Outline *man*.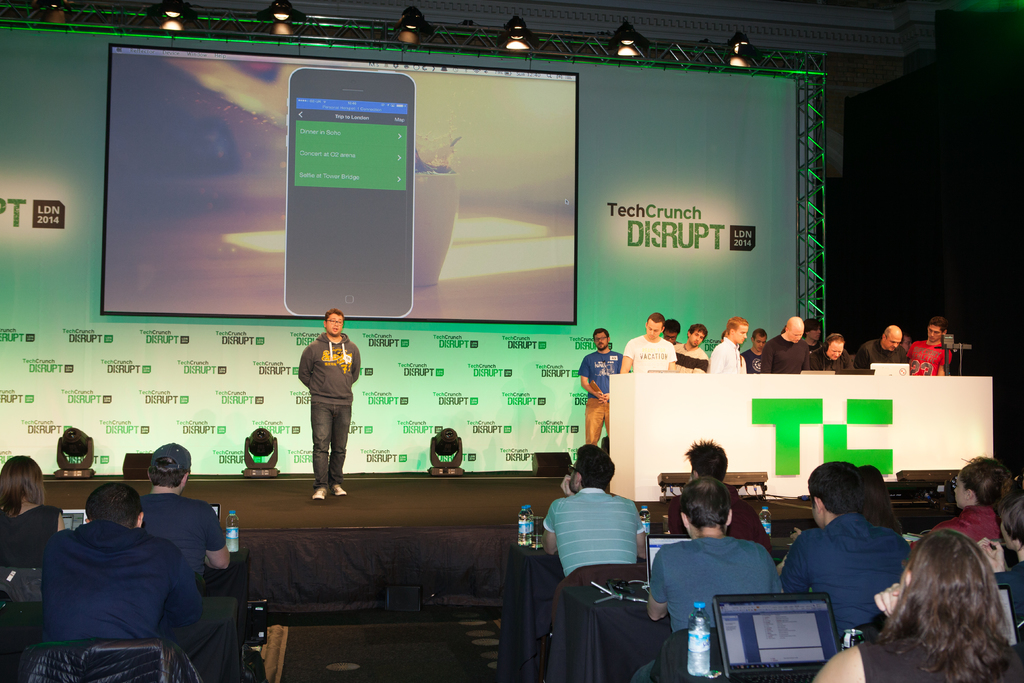
Outline: left=619, top=310, right=673, bottom=372.
